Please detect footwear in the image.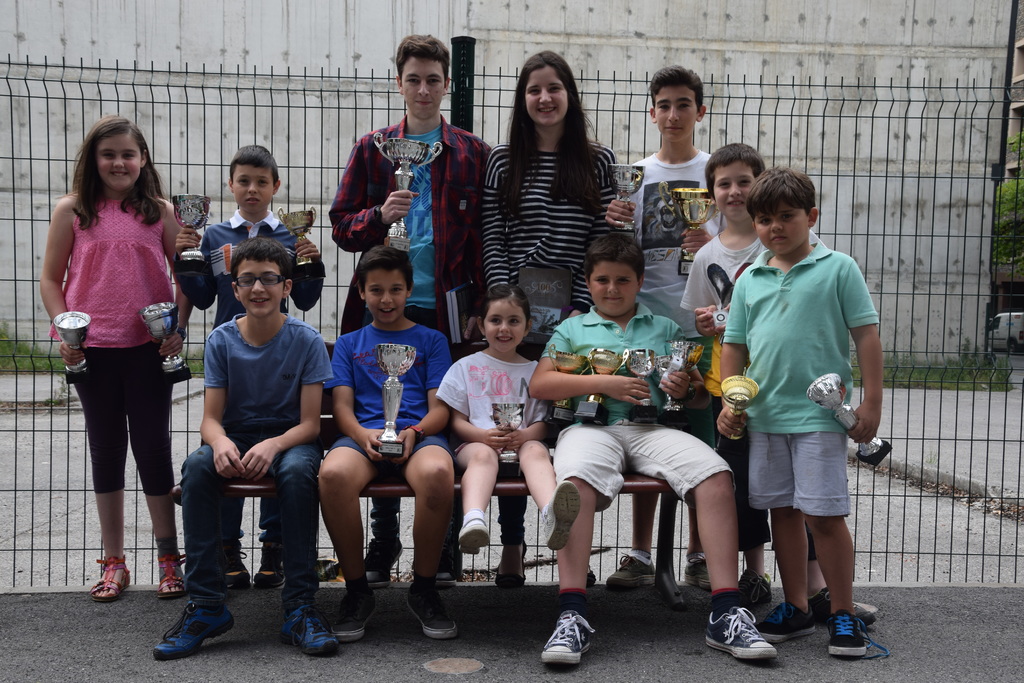
bbox=[755, 598, 818, 642].
